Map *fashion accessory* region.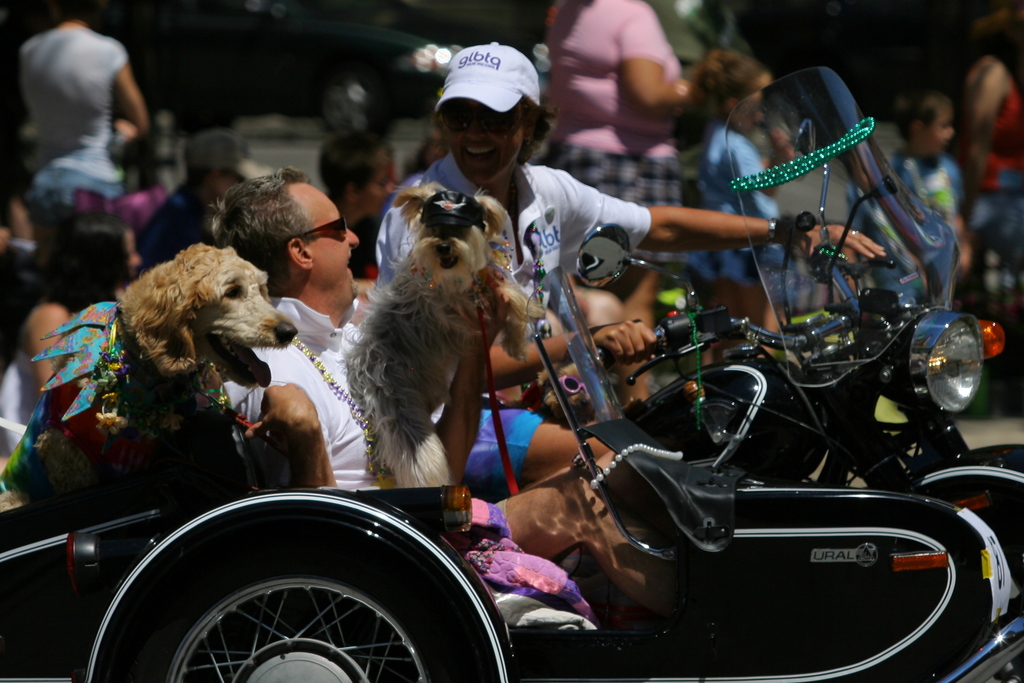
Mapped to detection(284, 217, 350, 243).
